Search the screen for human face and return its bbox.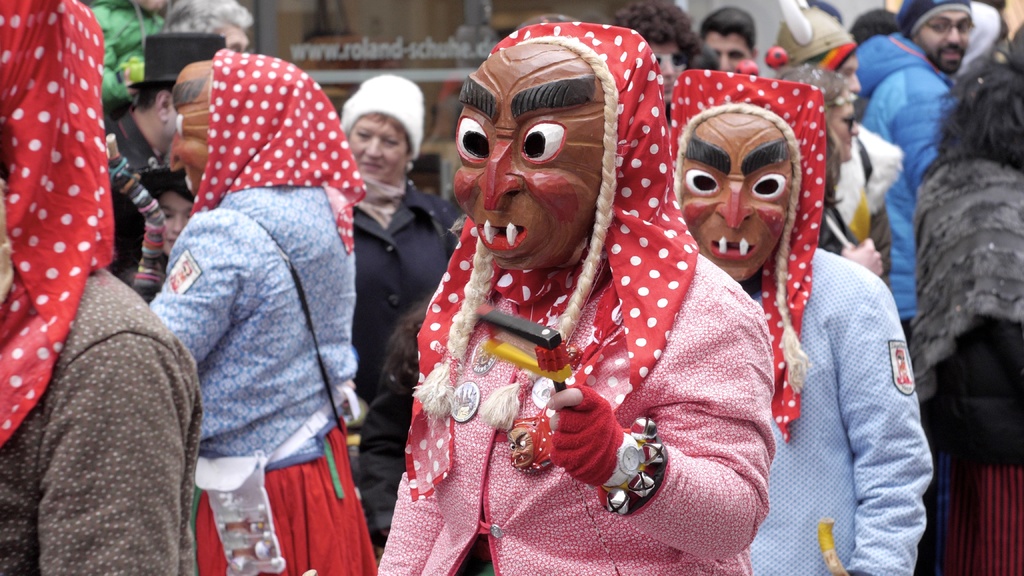
Found: {"left": 916, "top": 11, "right": 970, "bottom": 77}.
